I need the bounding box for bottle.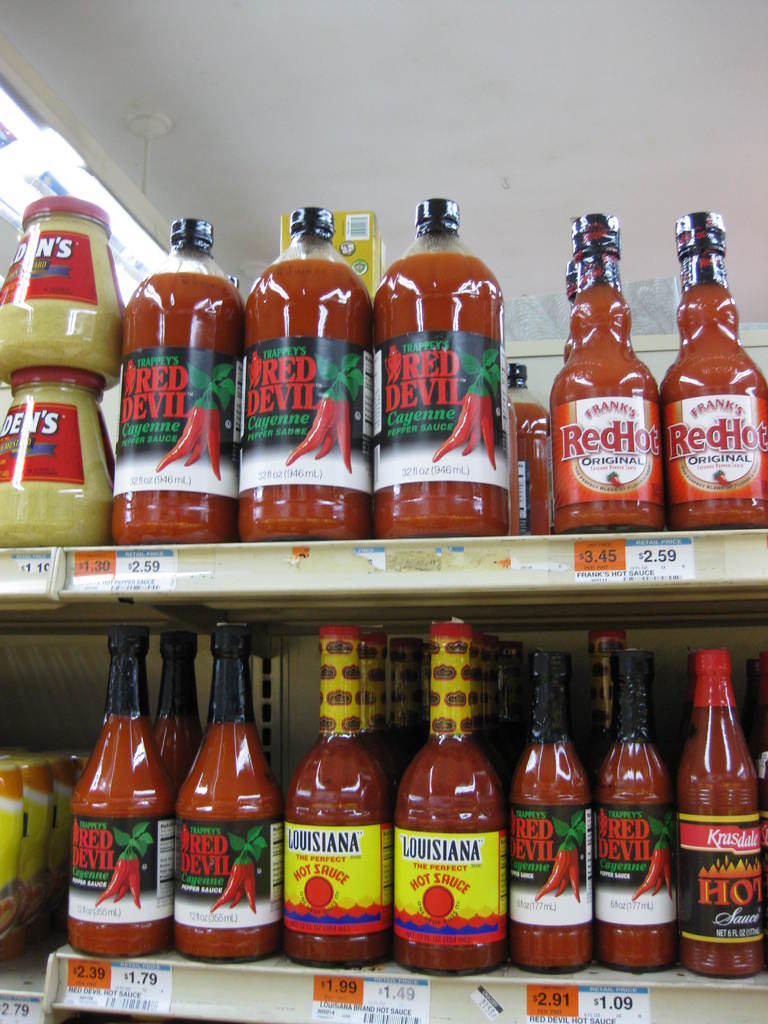
Here it is: locate(157, 627, 202, 794).
